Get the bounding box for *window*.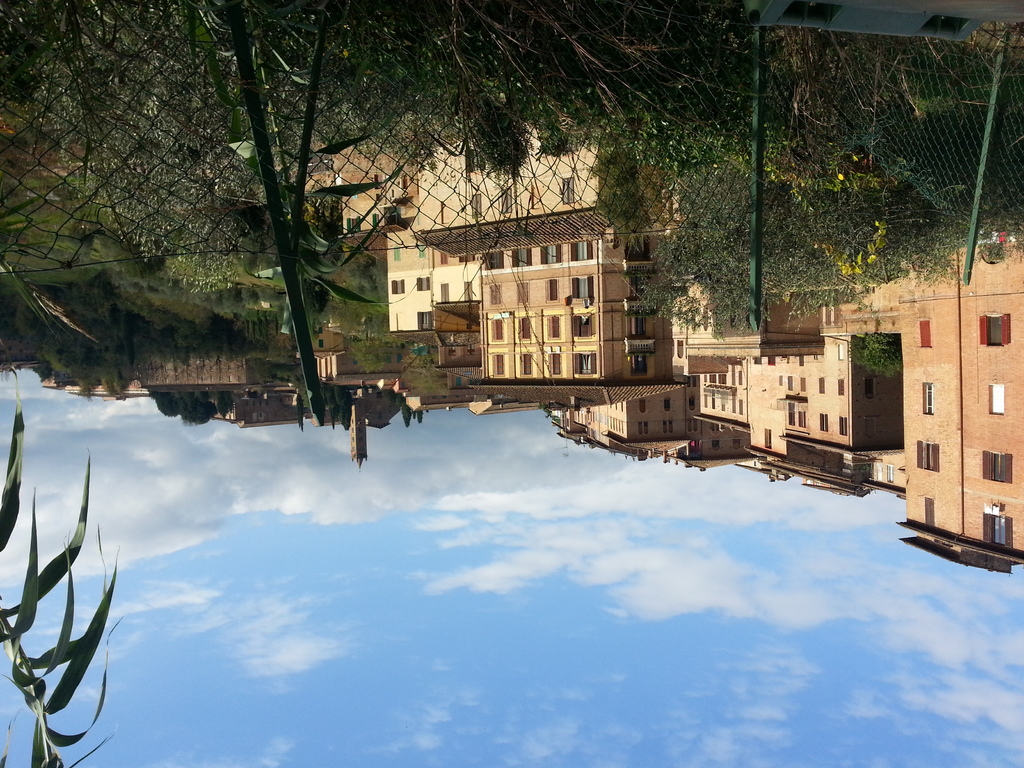
984,310,1007,345.
